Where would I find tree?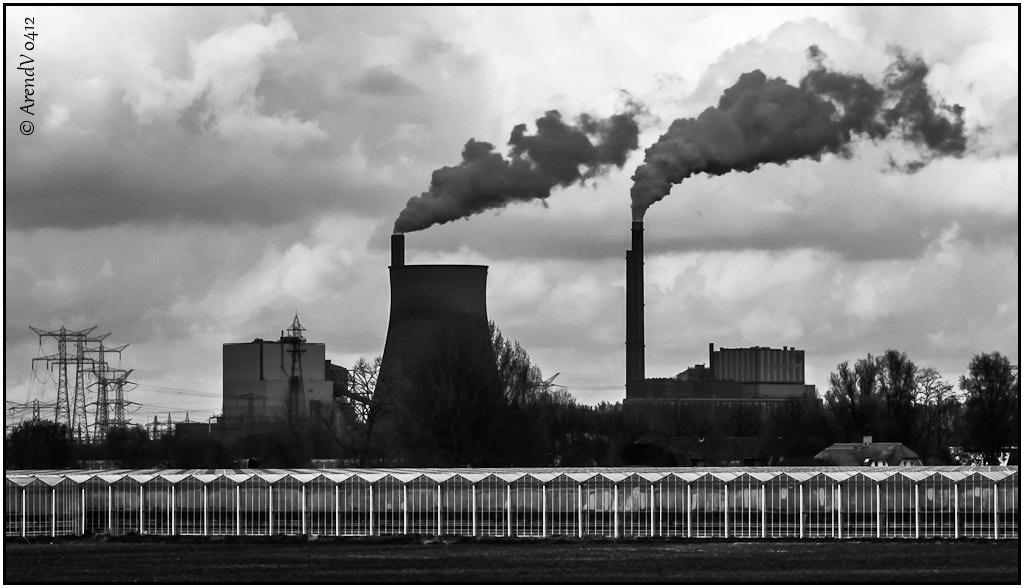
At bbox=(825, 348, 933, 450).
